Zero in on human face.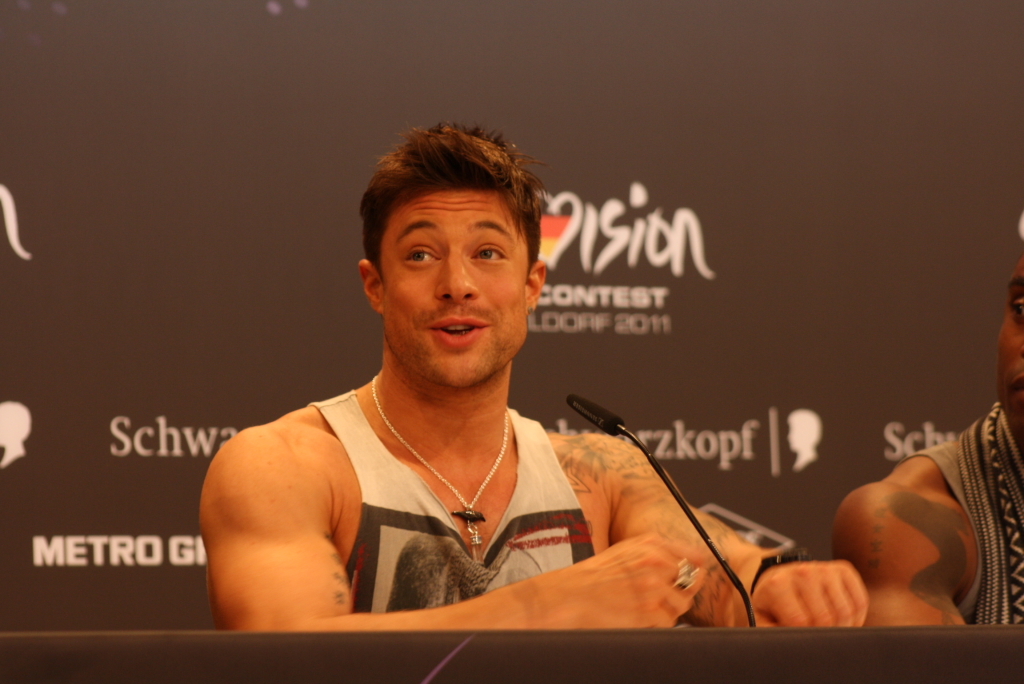
Zeroed in: bbox=(993, 256, 1023, 443).
